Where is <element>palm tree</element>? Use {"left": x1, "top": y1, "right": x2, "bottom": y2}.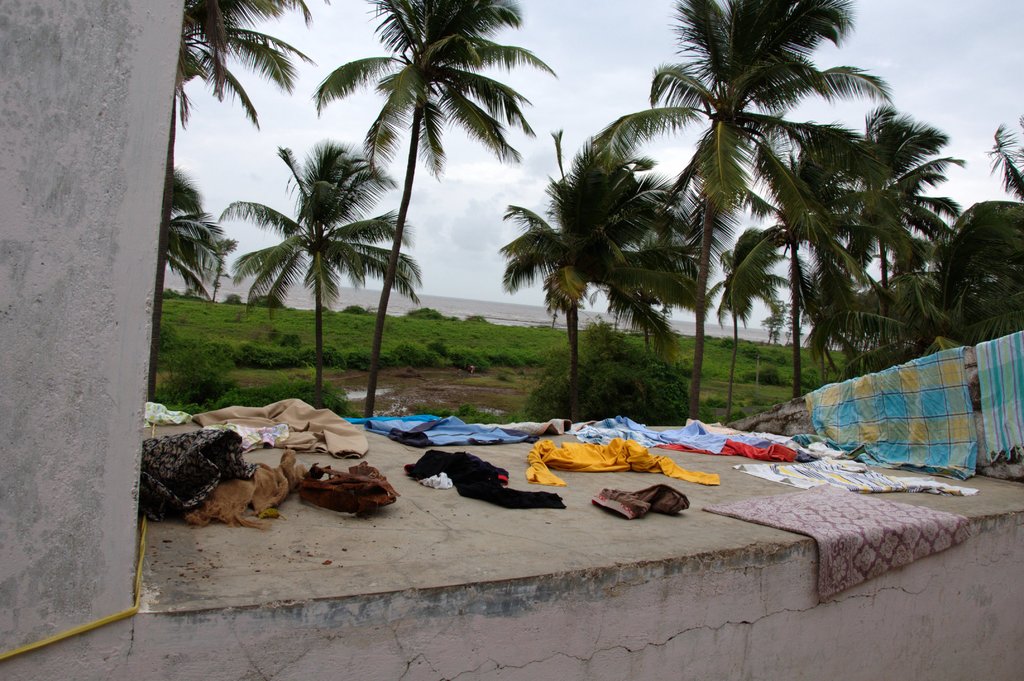
{"left": 174, "top": 0, "right": 280, "bottom": 138}.
